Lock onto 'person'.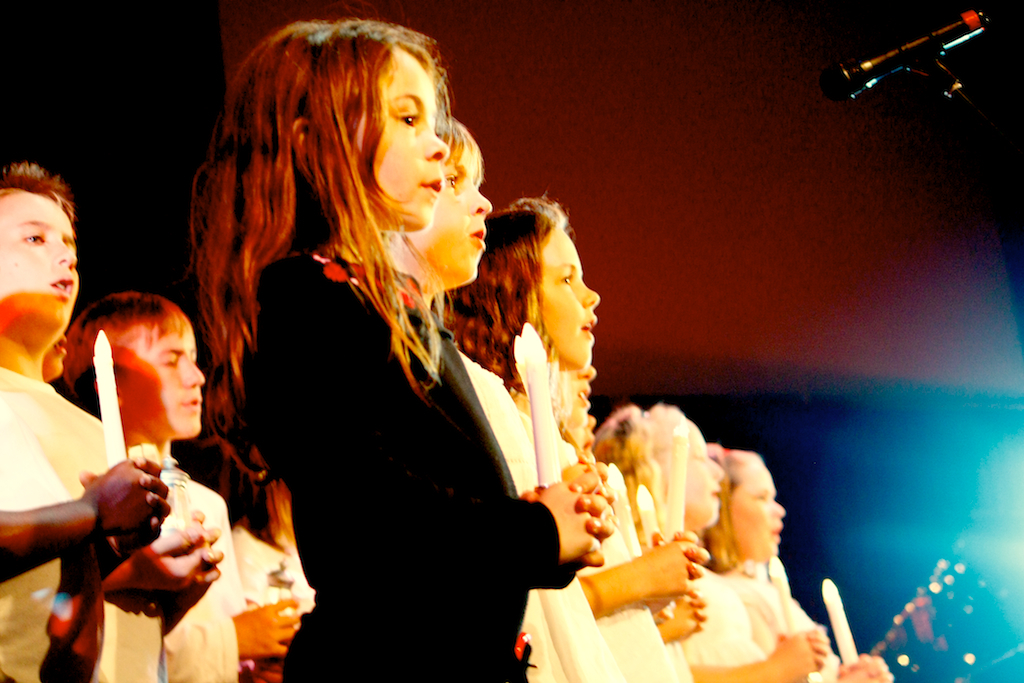
Locked: detection(364, 113, 514, 501).
